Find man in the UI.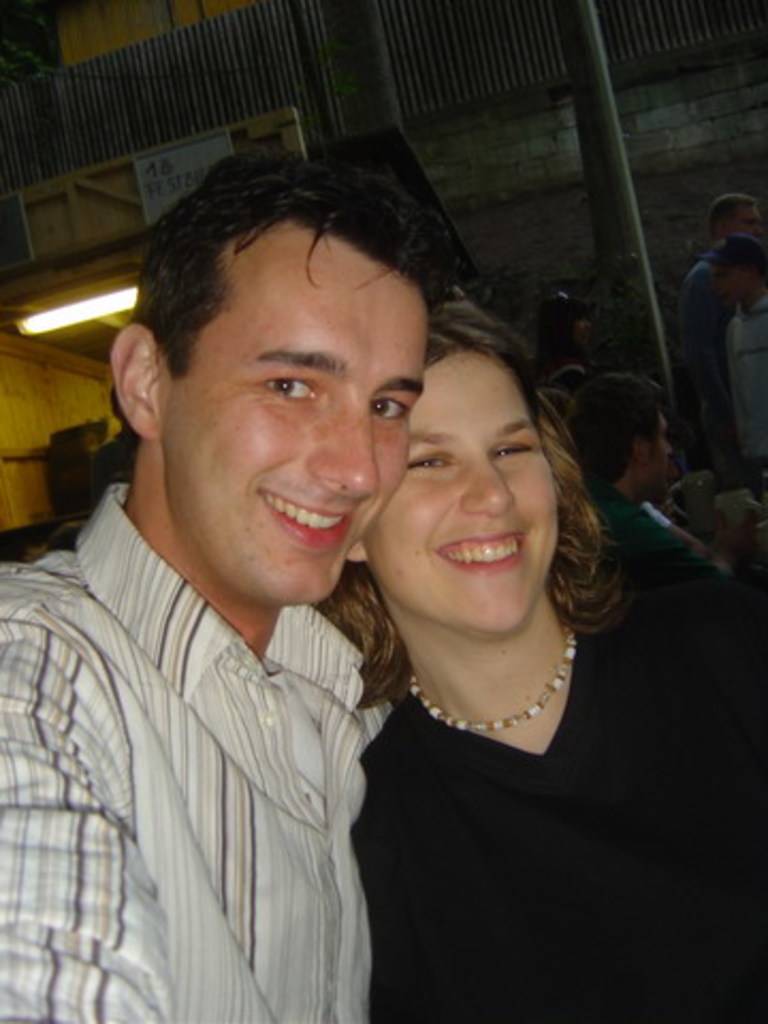
UI element at x1=676, y1=194, x2=764, y2=465.
